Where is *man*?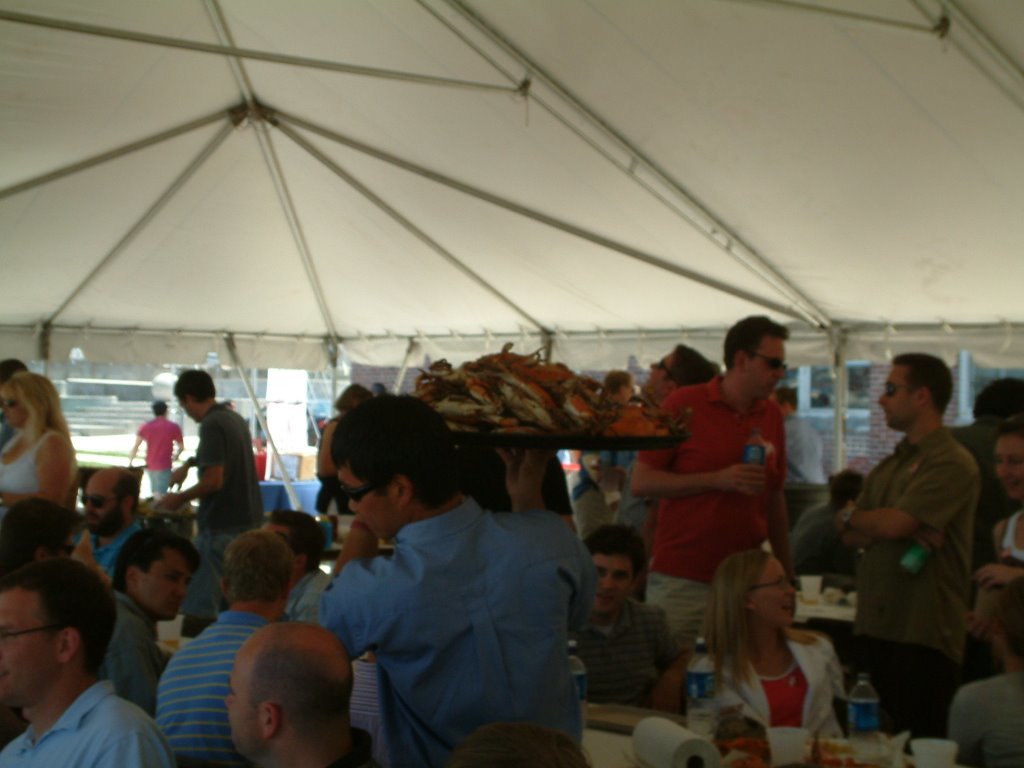
<box>150,372,267,620</box>.
